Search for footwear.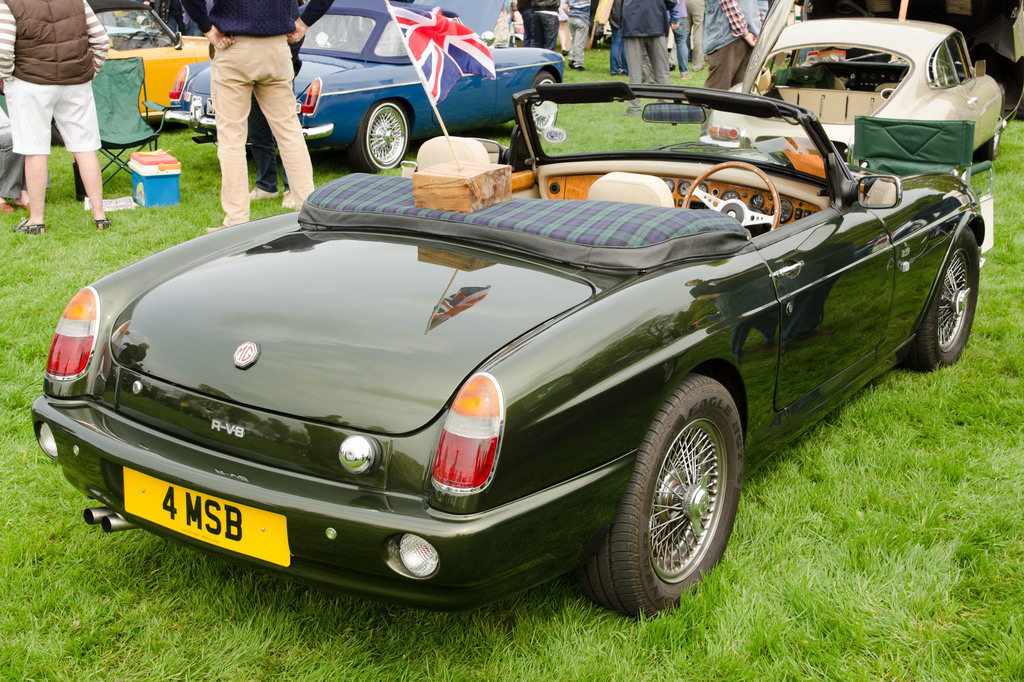
Found at box(12, 220, 46, 235).
